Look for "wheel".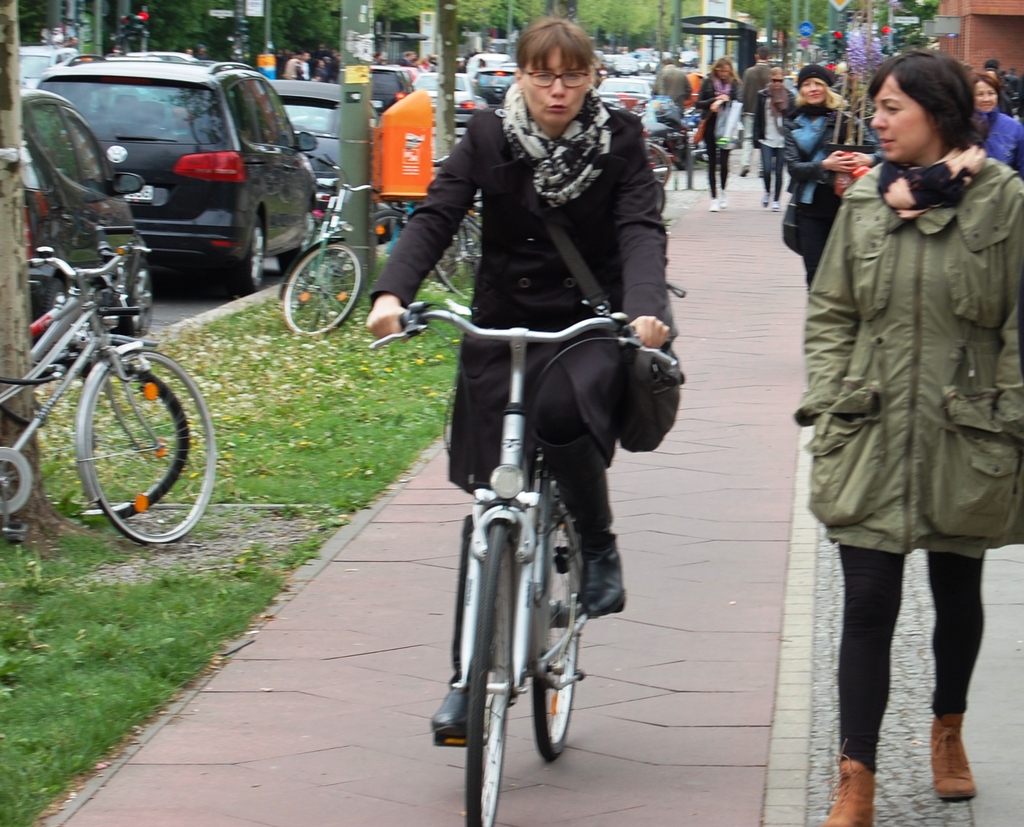
Found: (657,173,668,208).
